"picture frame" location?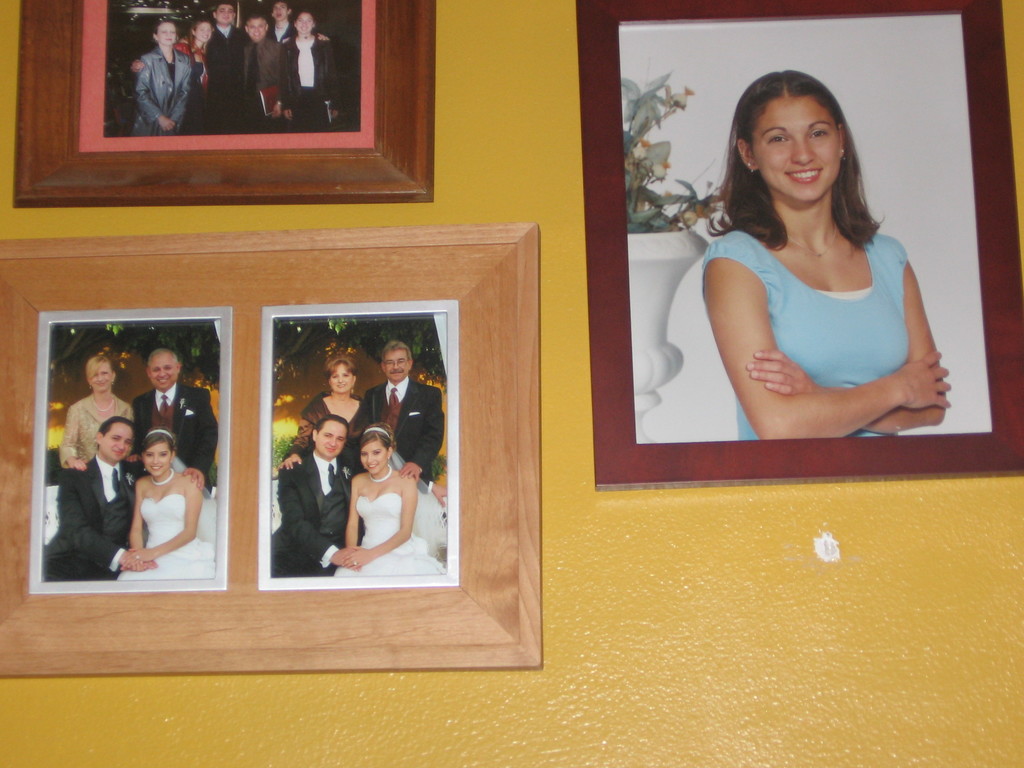
select_region(578, 0, 1023, 491)
